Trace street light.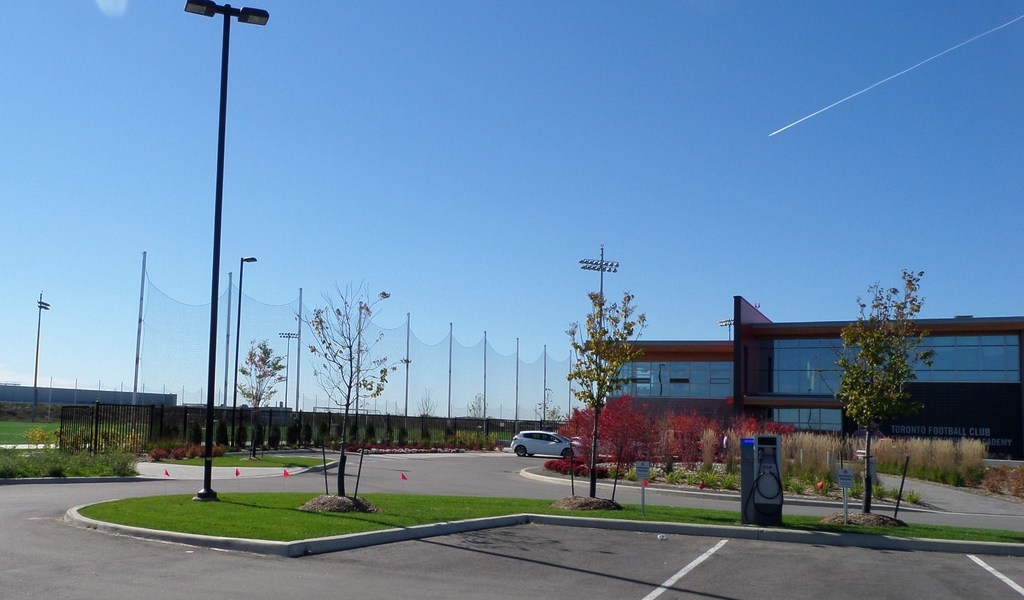
Traced to rect(182, 0, 277, 508).
